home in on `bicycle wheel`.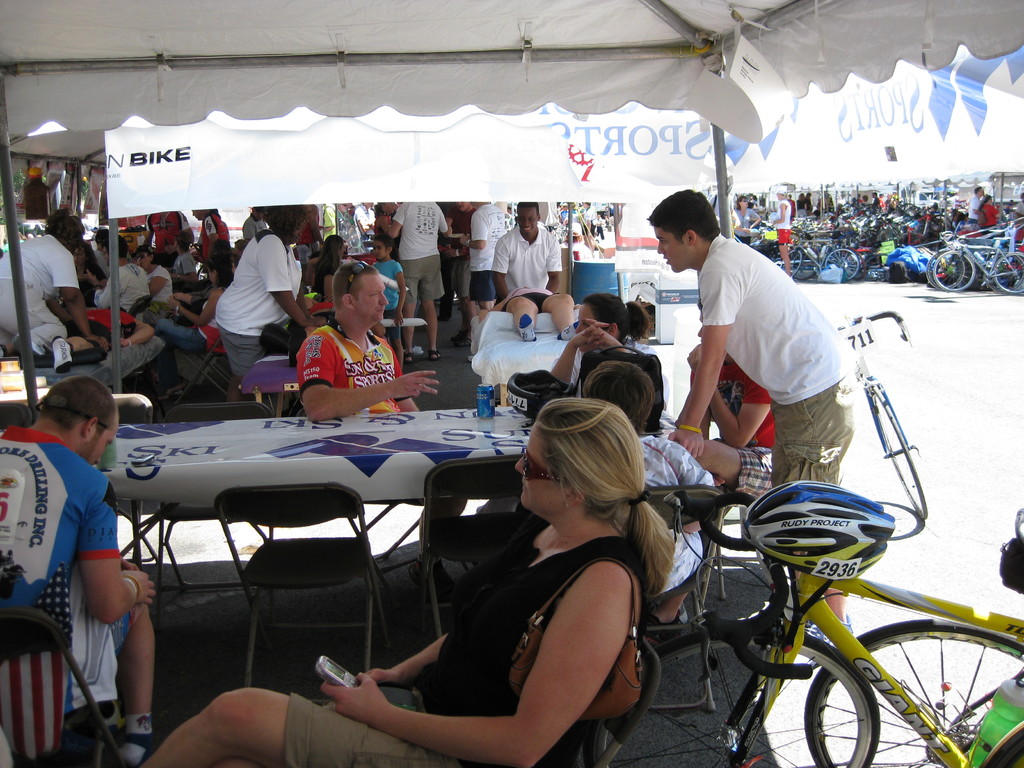
Homed in at region(931, 246, 977, 288).
